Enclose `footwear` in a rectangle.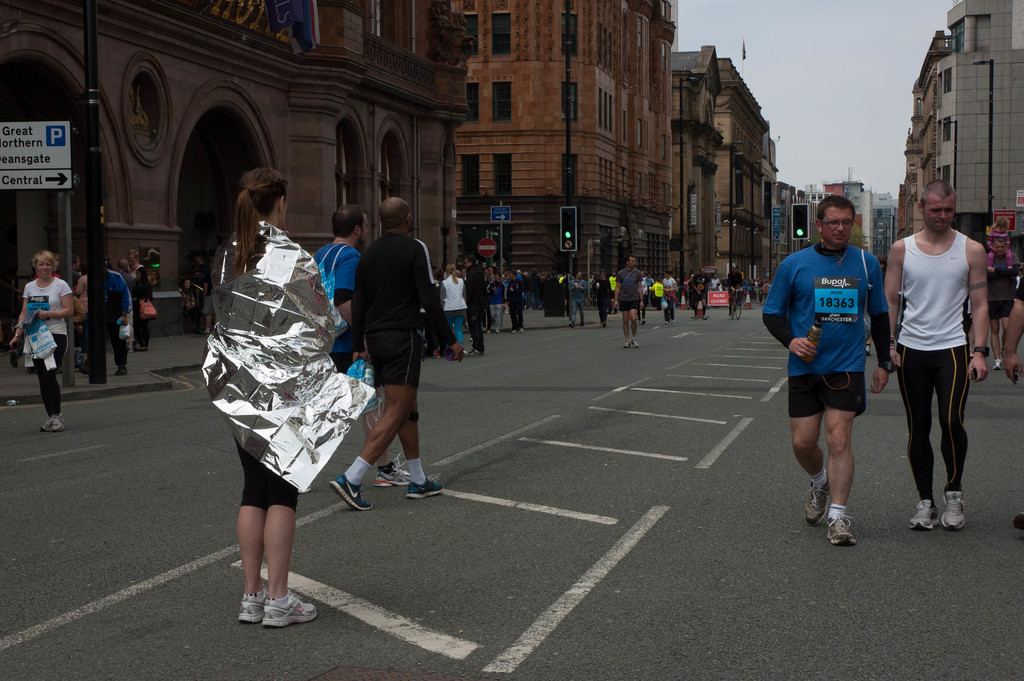
867/346/868/352.
